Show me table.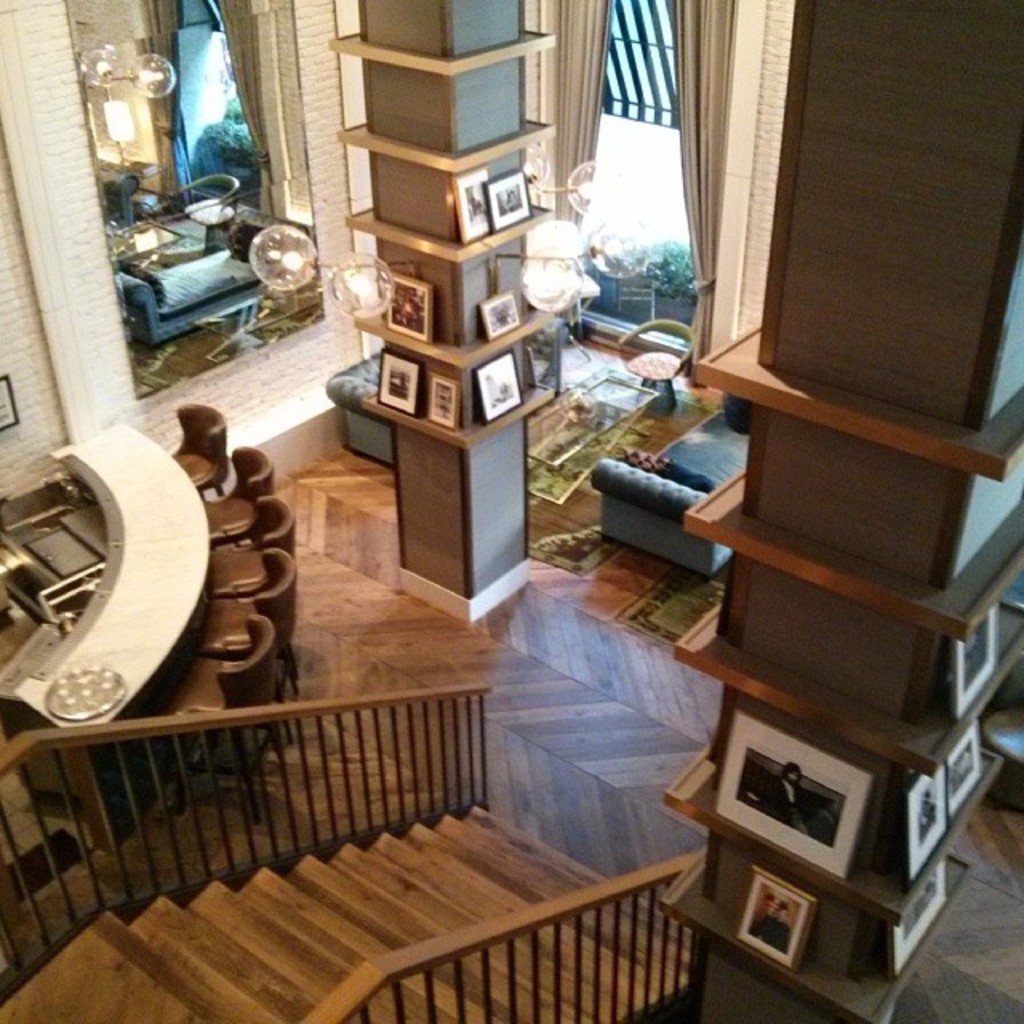
table is here: left=0, top=418, right=213, bottom=762.
